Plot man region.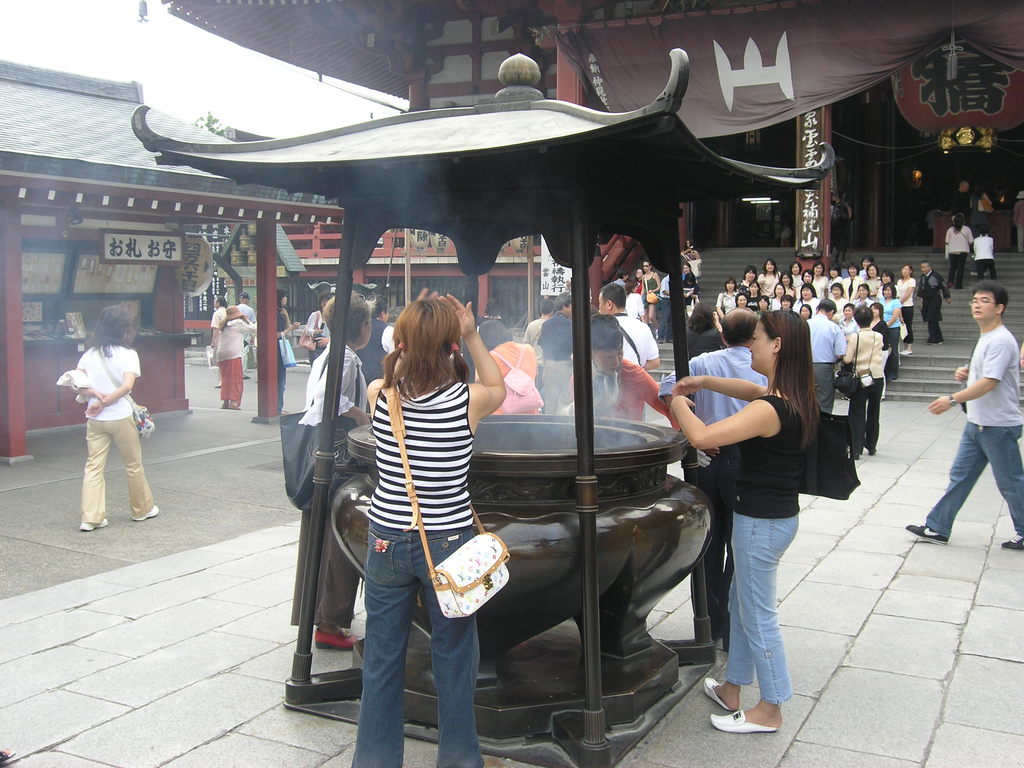
Plotted at l=205, t=296, r=234, b=408.
